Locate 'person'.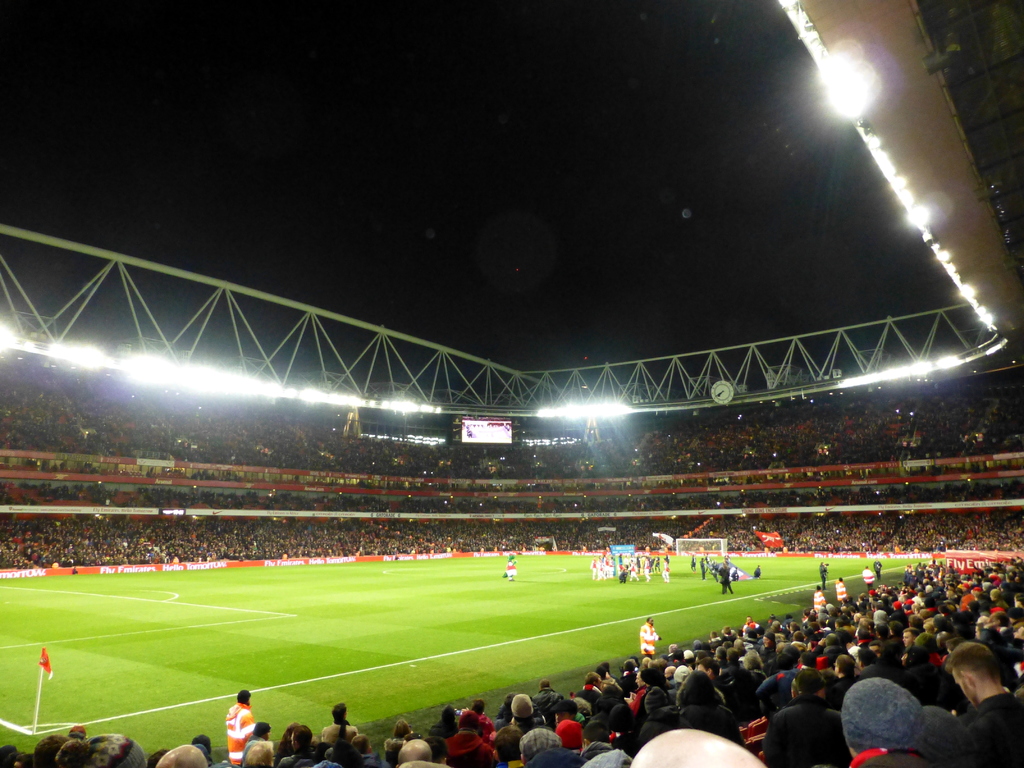
Bounding box: [584,747,636,767].
